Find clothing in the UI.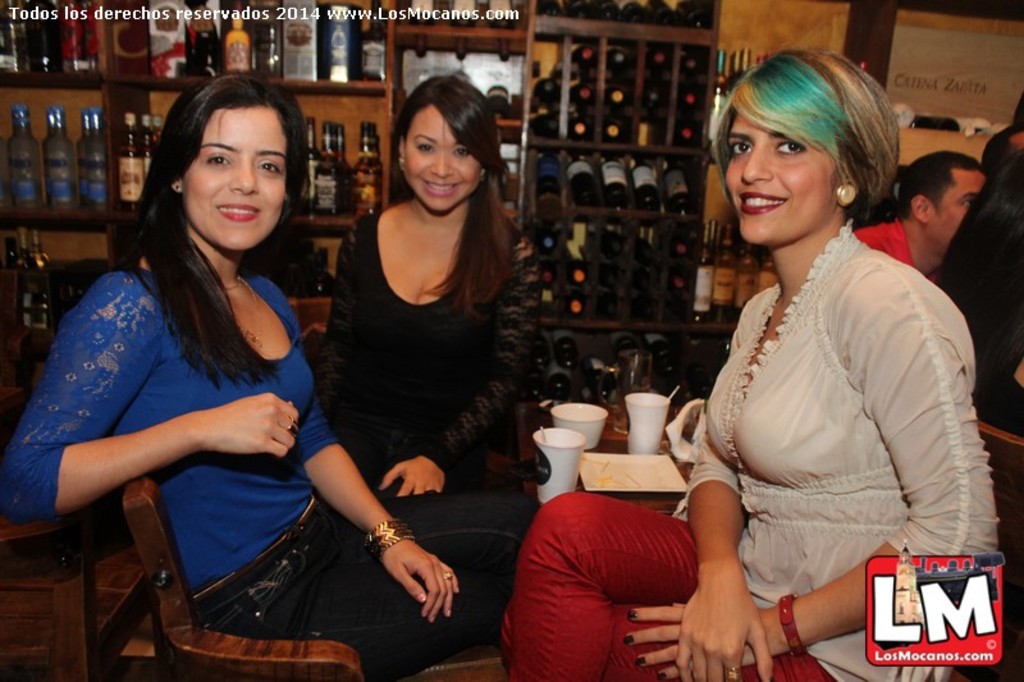
UI element at <box>703,201,966,628</box>.
